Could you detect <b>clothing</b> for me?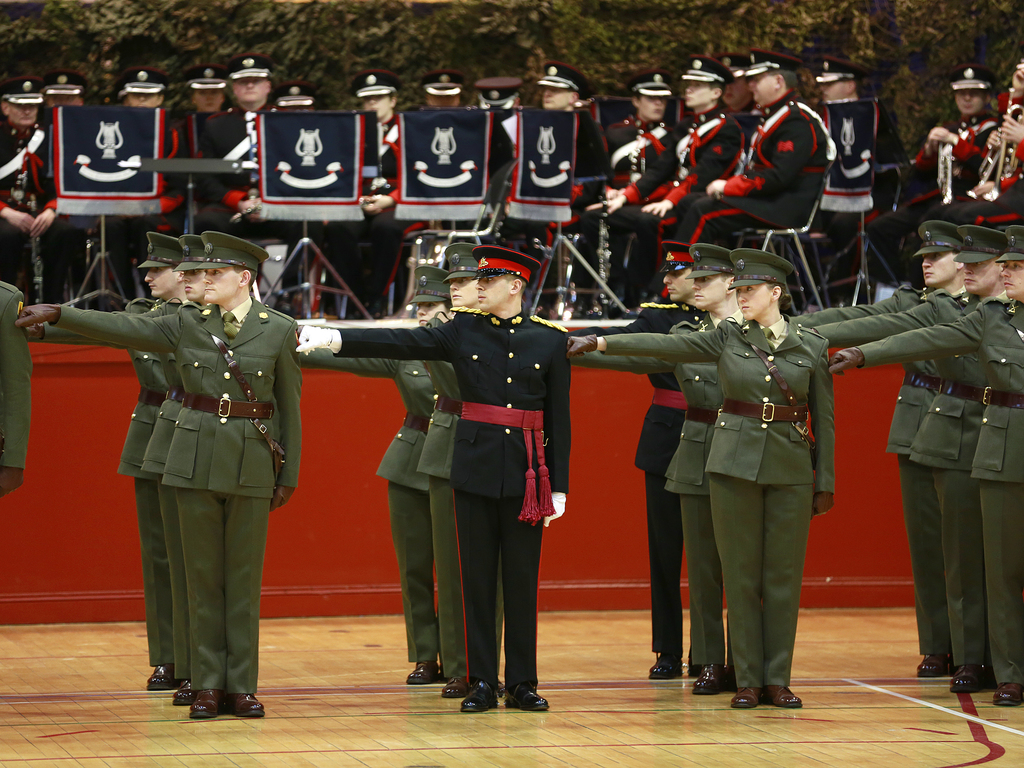
Detection result: box(301, 321, 447, 671).
